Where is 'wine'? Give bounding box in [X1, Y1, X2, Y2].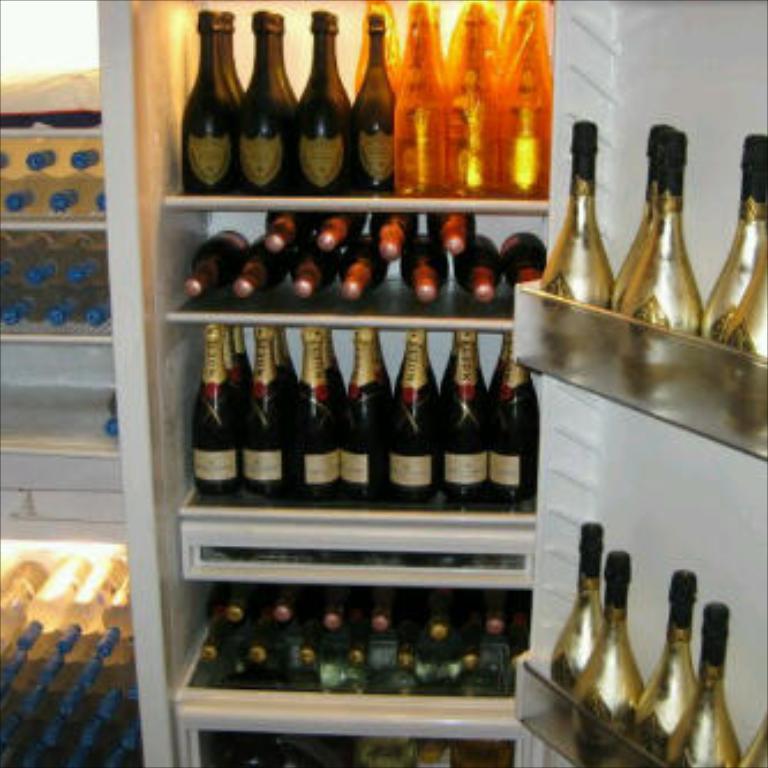
[235, 321, 249, 378].
